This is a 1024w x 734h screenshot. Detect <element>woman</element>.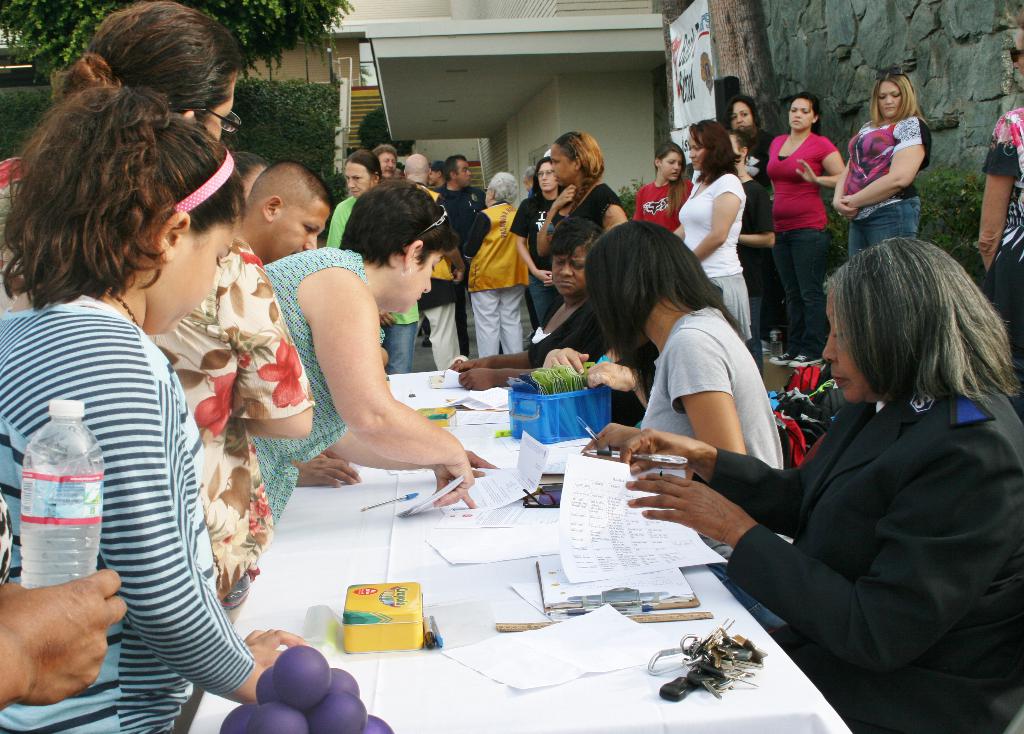
bbox=[0, 0, 317, 733].
